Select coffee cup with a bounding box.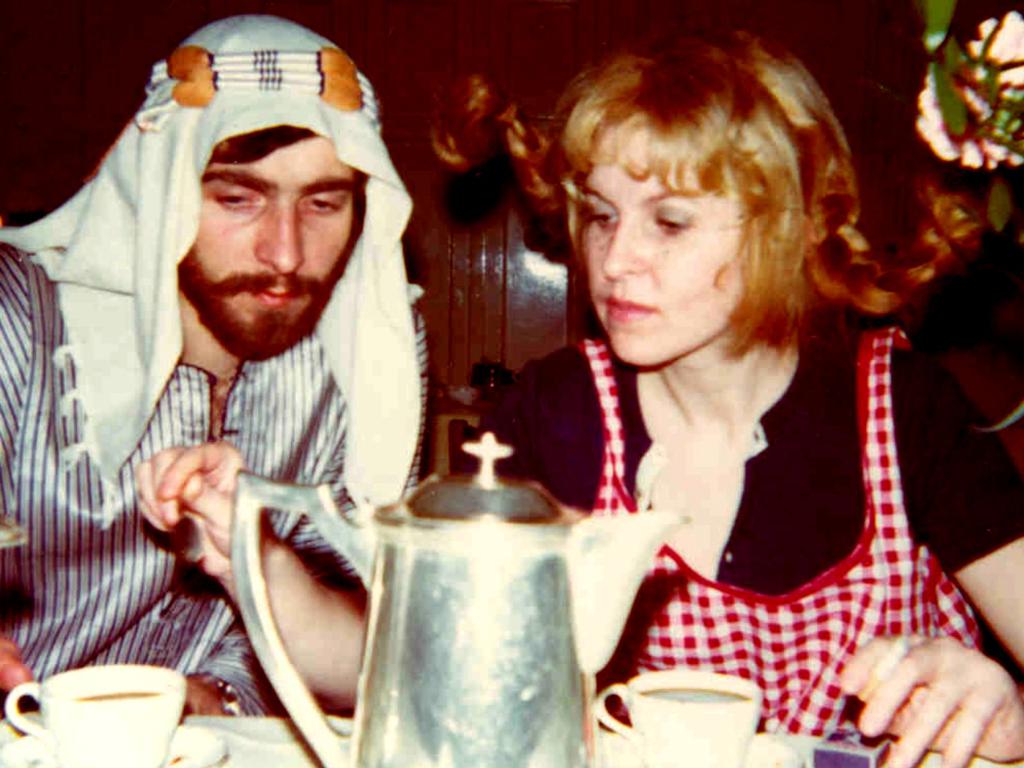
(588,671,762,767).
